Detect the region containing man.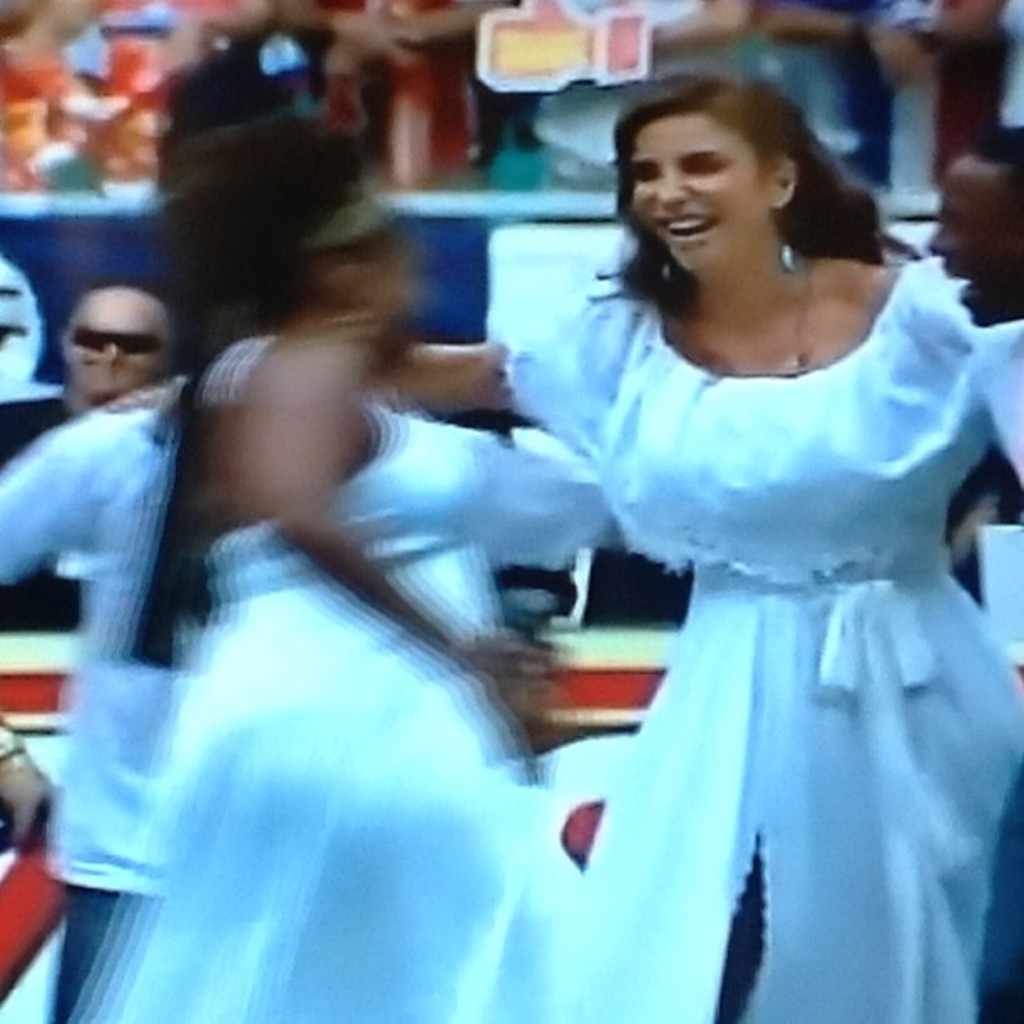
(929,132,1022,326).
